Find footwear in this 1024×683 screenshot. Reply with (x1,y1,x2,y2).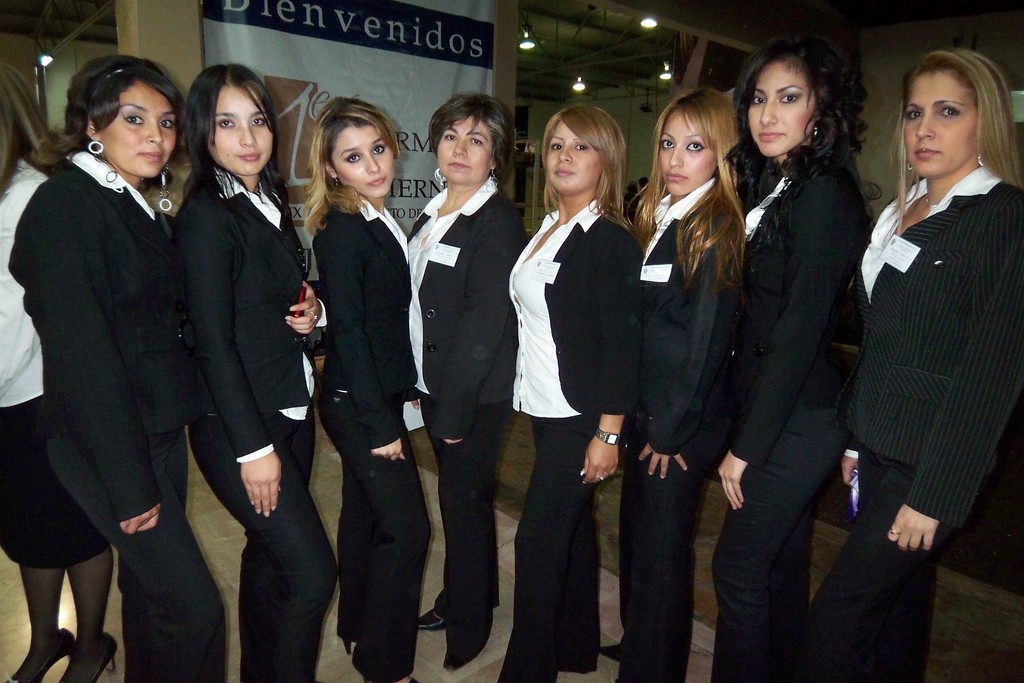
(442,609,490,672).
